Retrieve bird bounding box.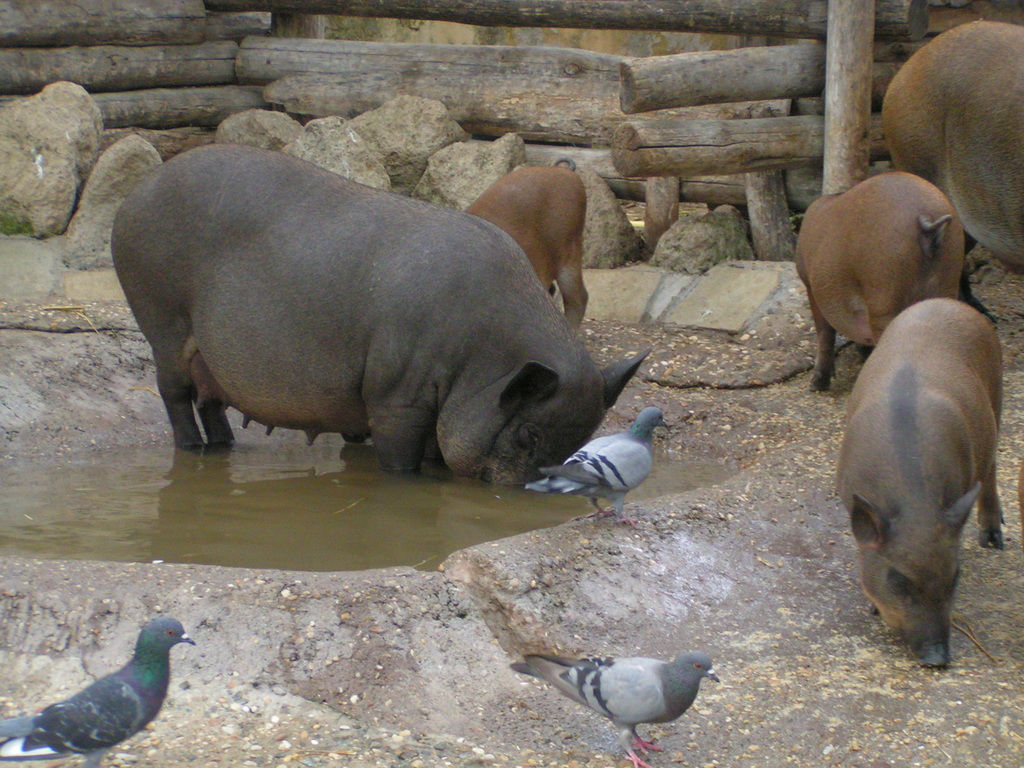
Bounding box: (x1=3, y1=607, x2=198, y2=749).
